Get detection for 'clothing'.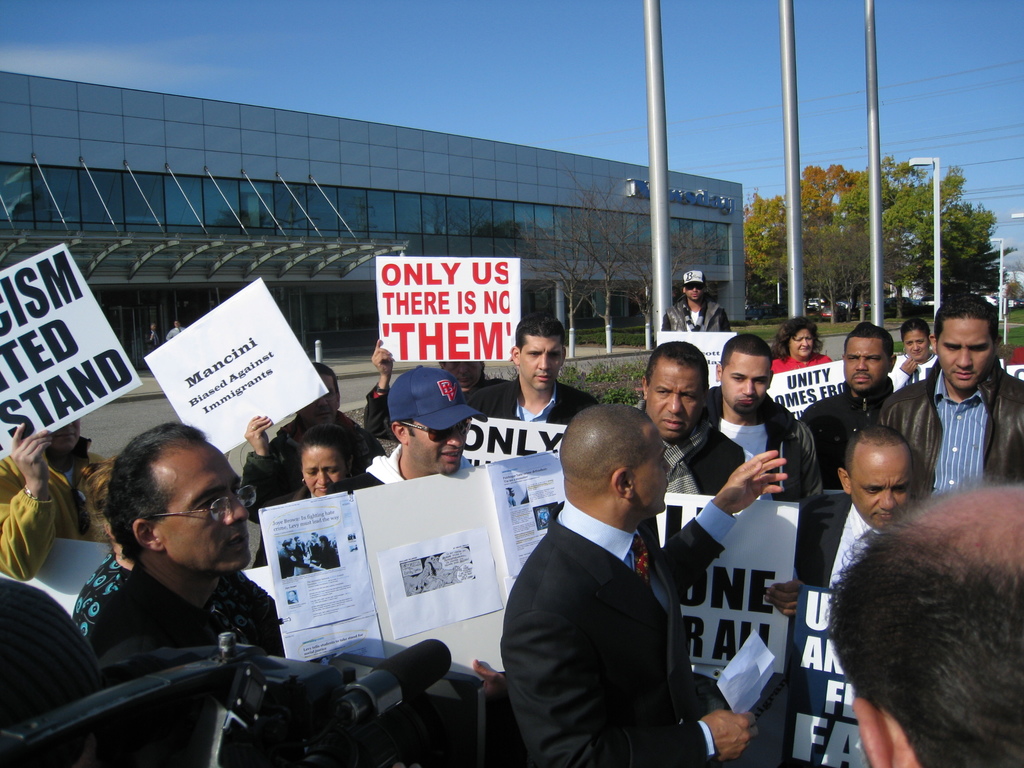
Detection: rect(498, 492, 740, 767).
